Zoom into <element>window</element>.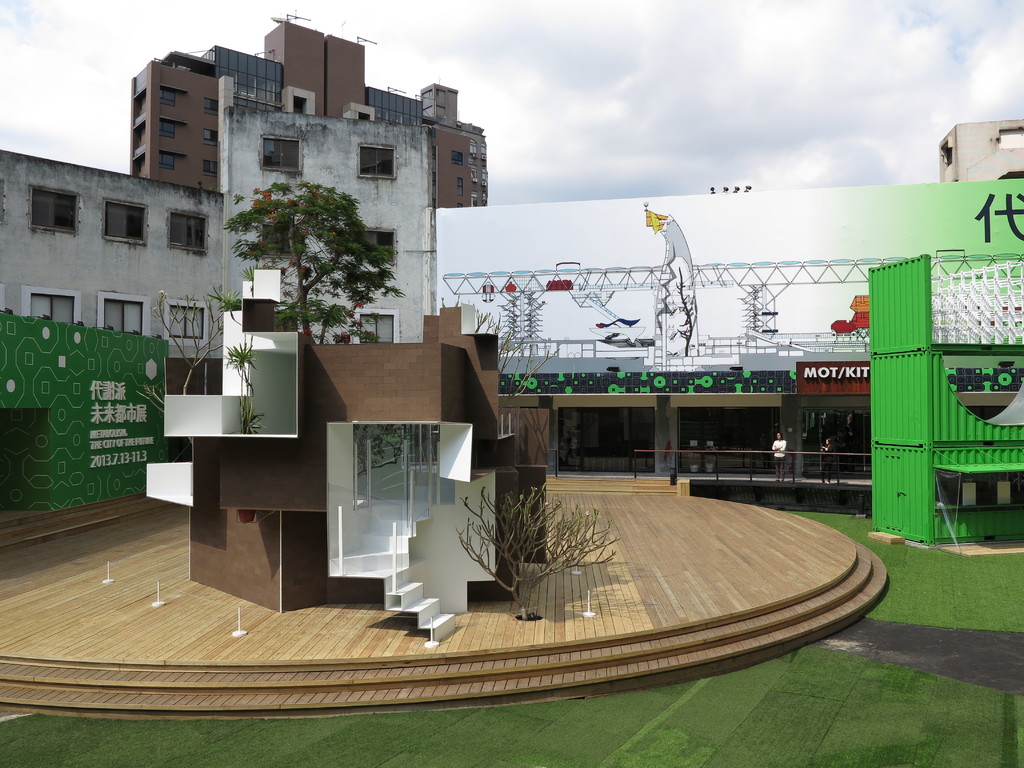
Zoom target: [left=458, top=179, right=464, bottom=197].
